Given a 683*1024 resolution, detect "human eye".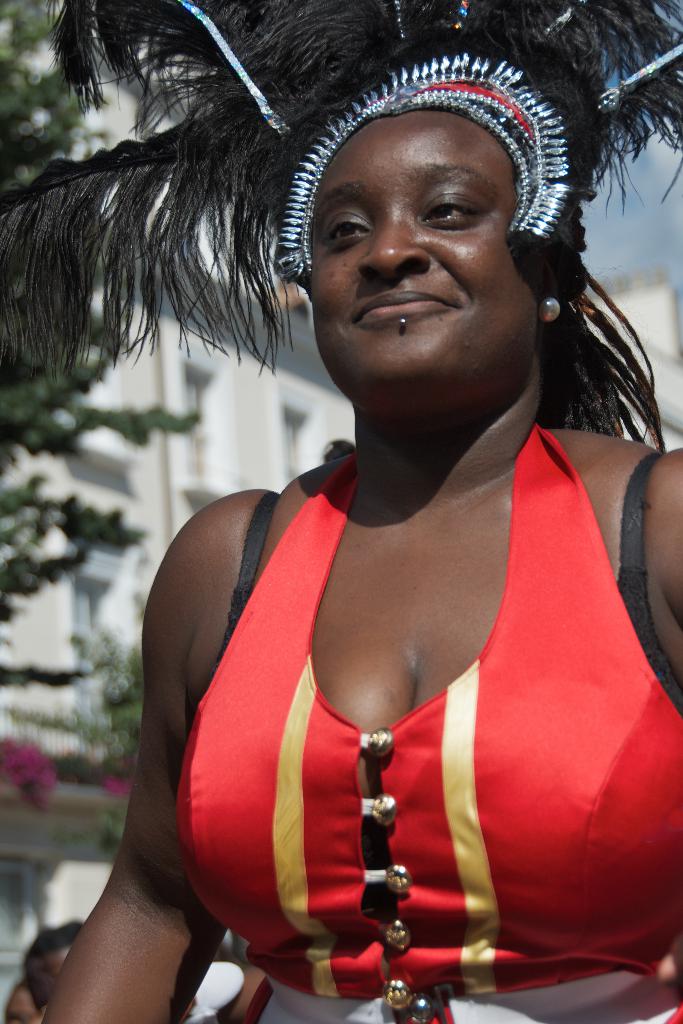
(left=318, top=212, right=373, bottom=251).
